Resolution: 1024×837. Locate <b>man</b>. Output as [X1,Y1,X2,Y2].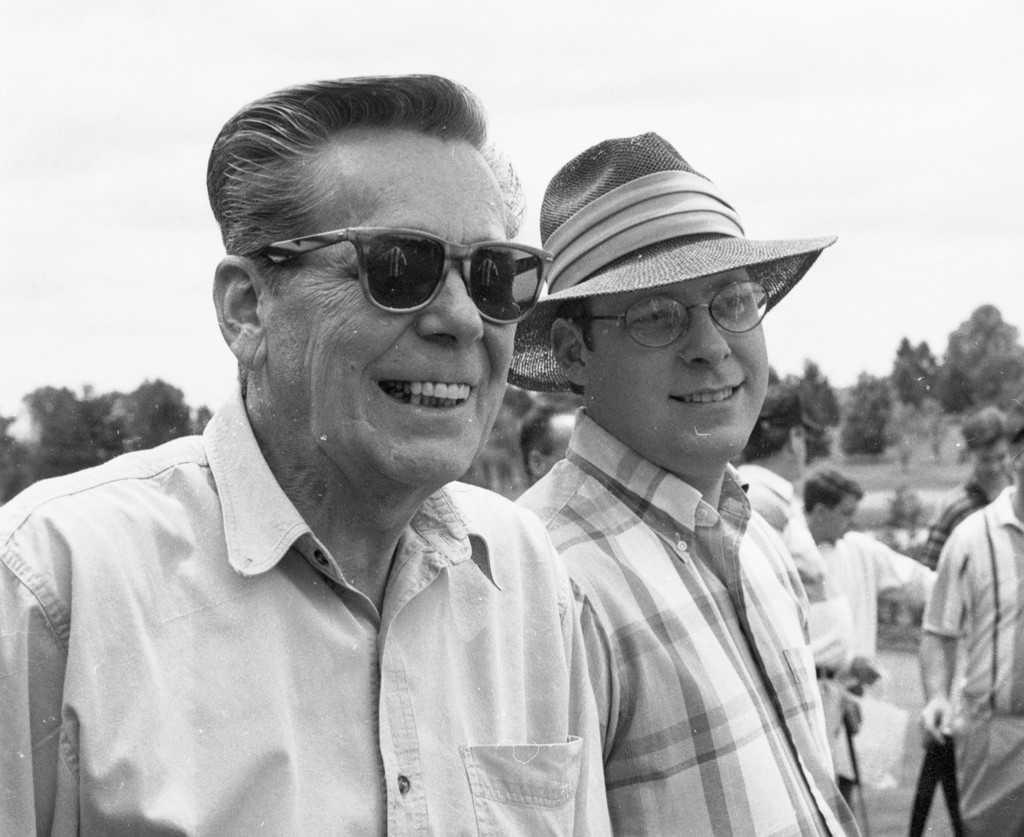
[920,401,1018,566].
